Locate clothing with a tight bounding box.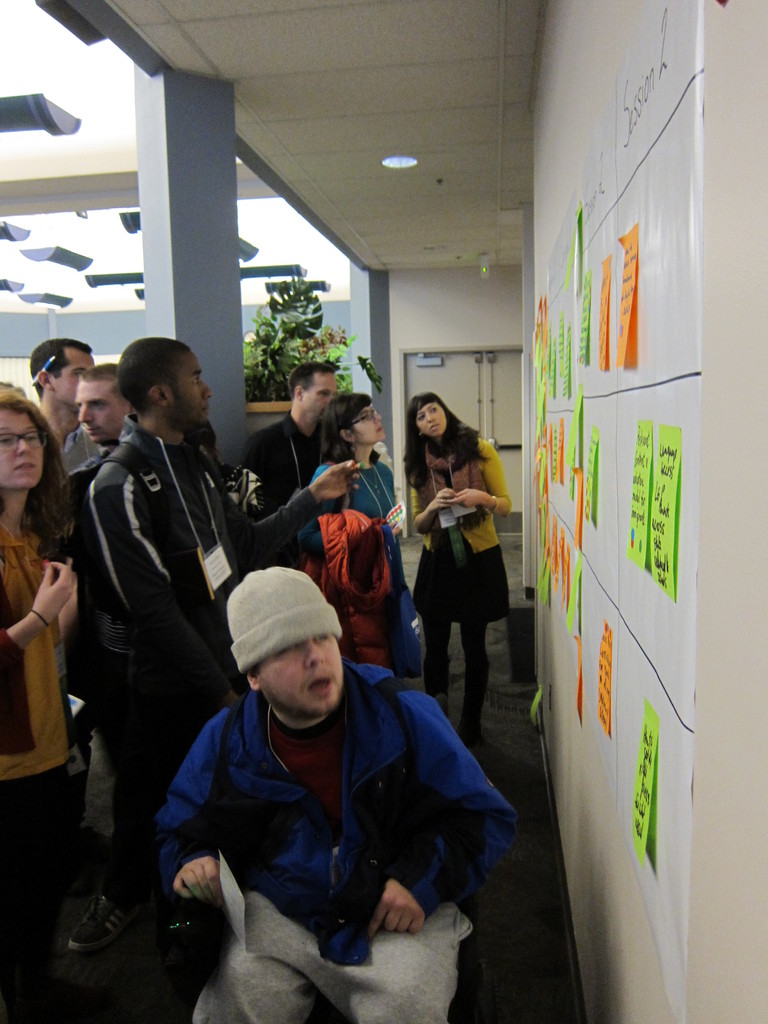
pyautogui.locateOnScreen(76, 411, 317, 914).
